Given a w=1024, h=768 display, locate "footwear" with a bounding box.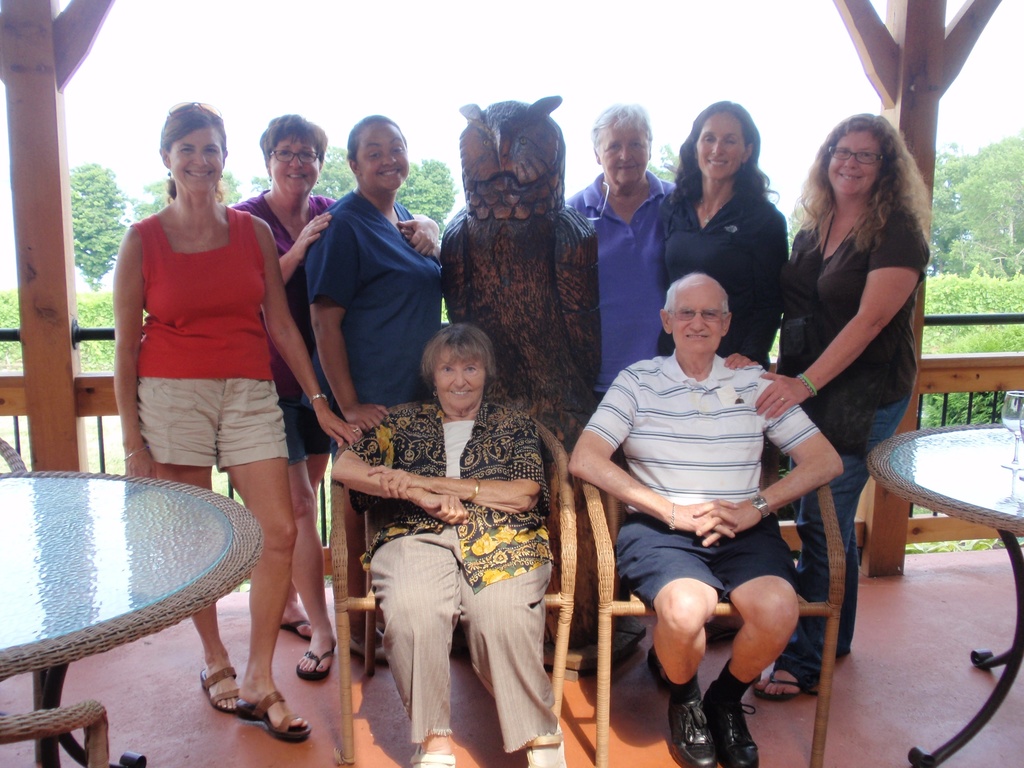
Located: Rect(196, 666, 246, 717).
